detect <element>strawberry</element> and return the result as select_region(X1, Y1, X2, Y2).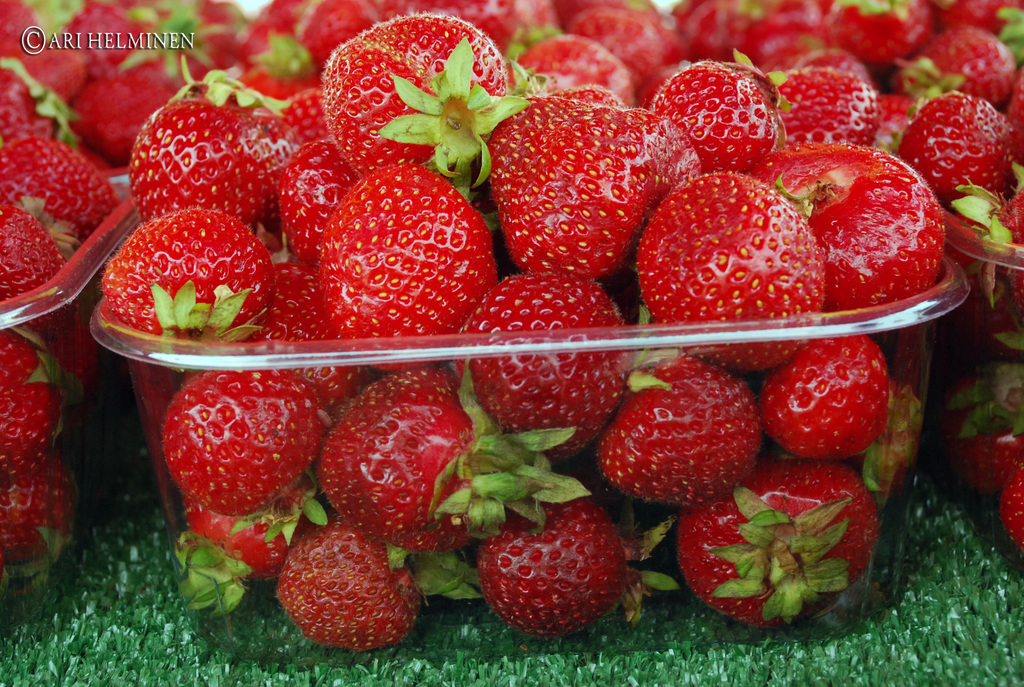
select_region(95, 203, 283, 332).
